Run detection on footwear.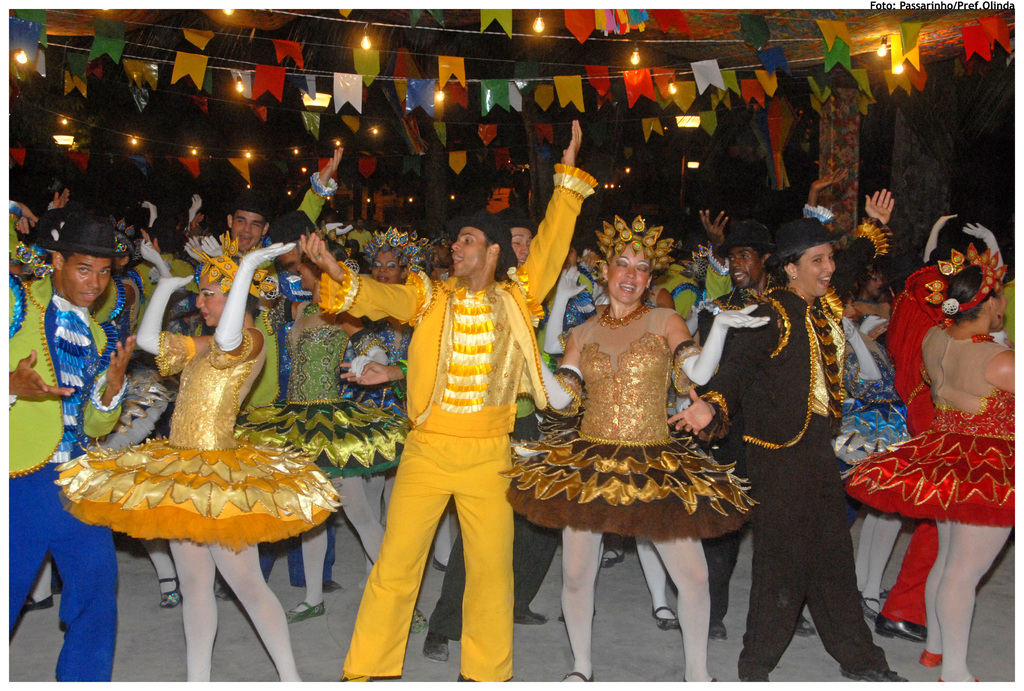
Result: (861, 588, 878, 618).
